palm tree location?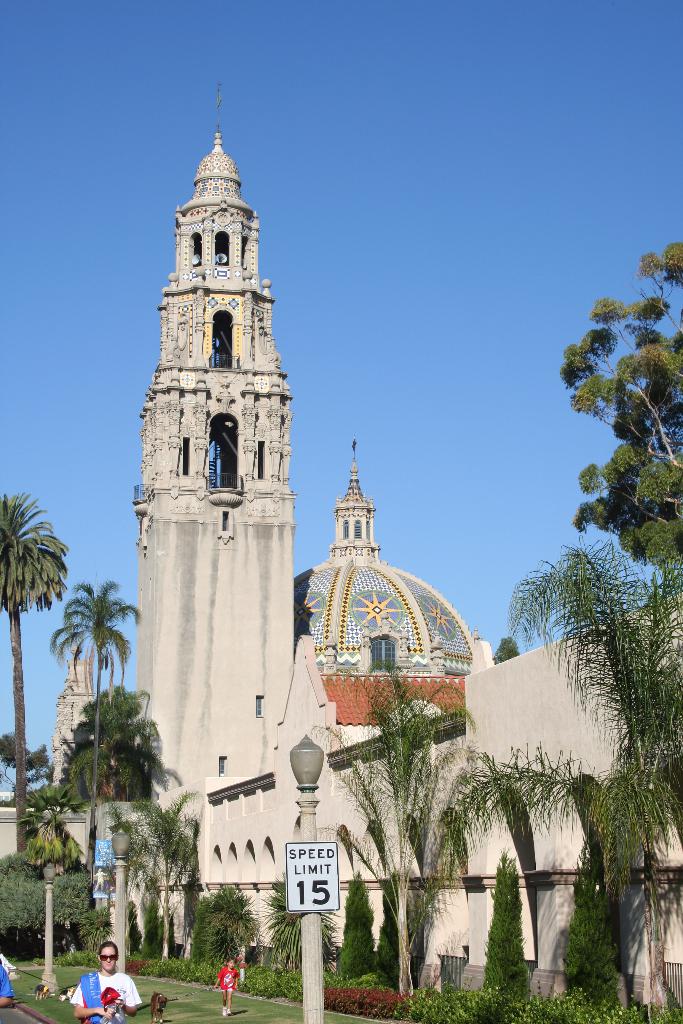
550/566/682/886
